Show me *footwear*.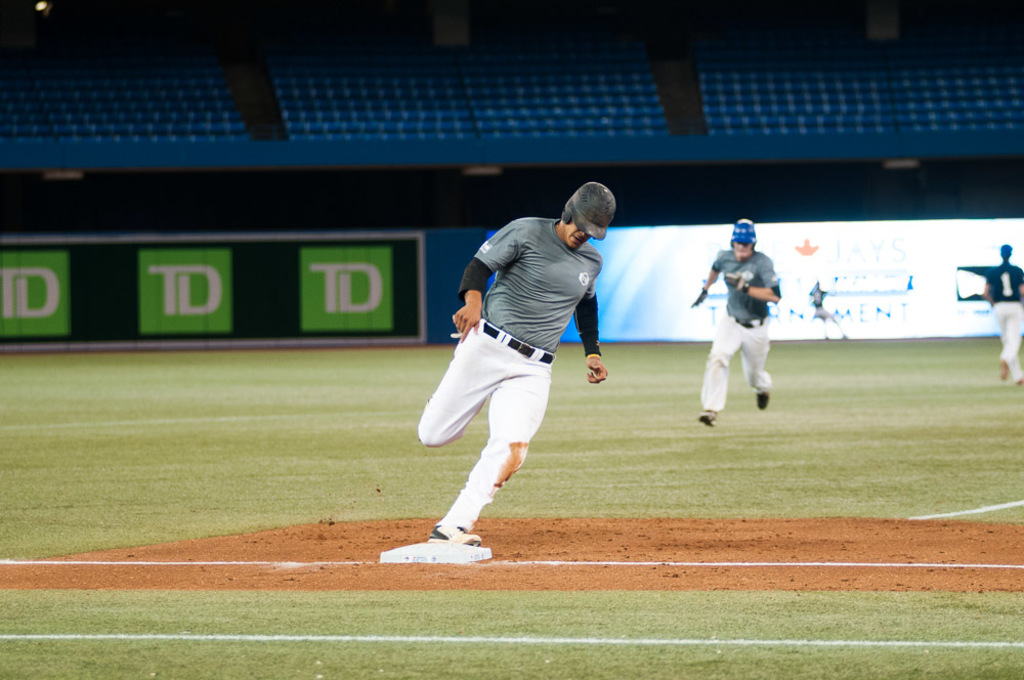
*footwear* is here: [x1=754, y1=392, x2=770, y2=408].
